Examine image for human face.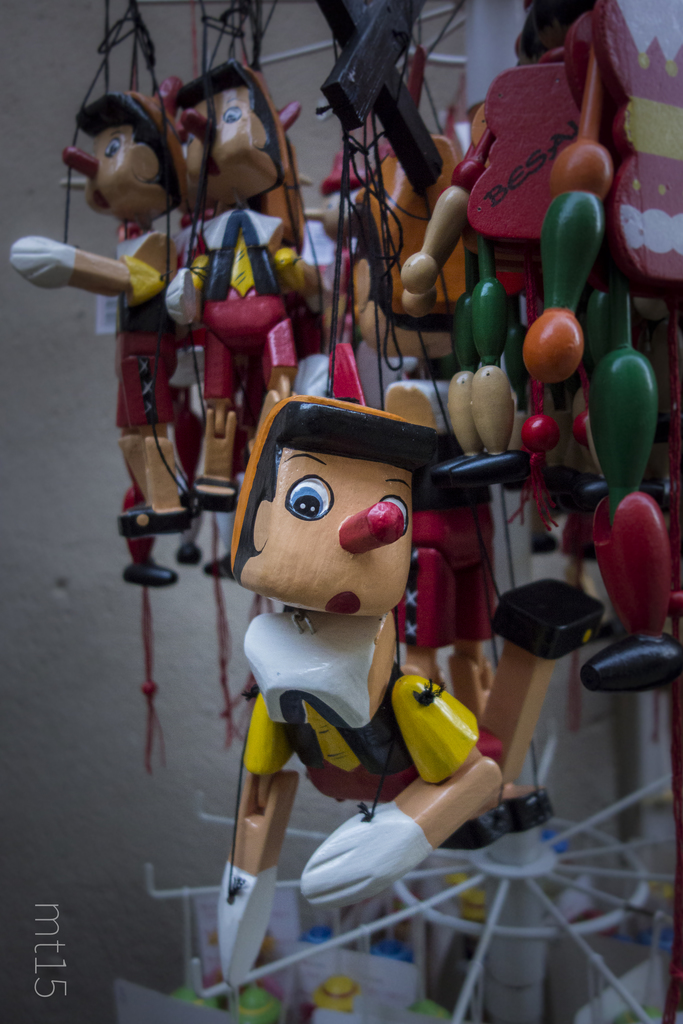
Examination result: box=[164, 73, 259, 171].
